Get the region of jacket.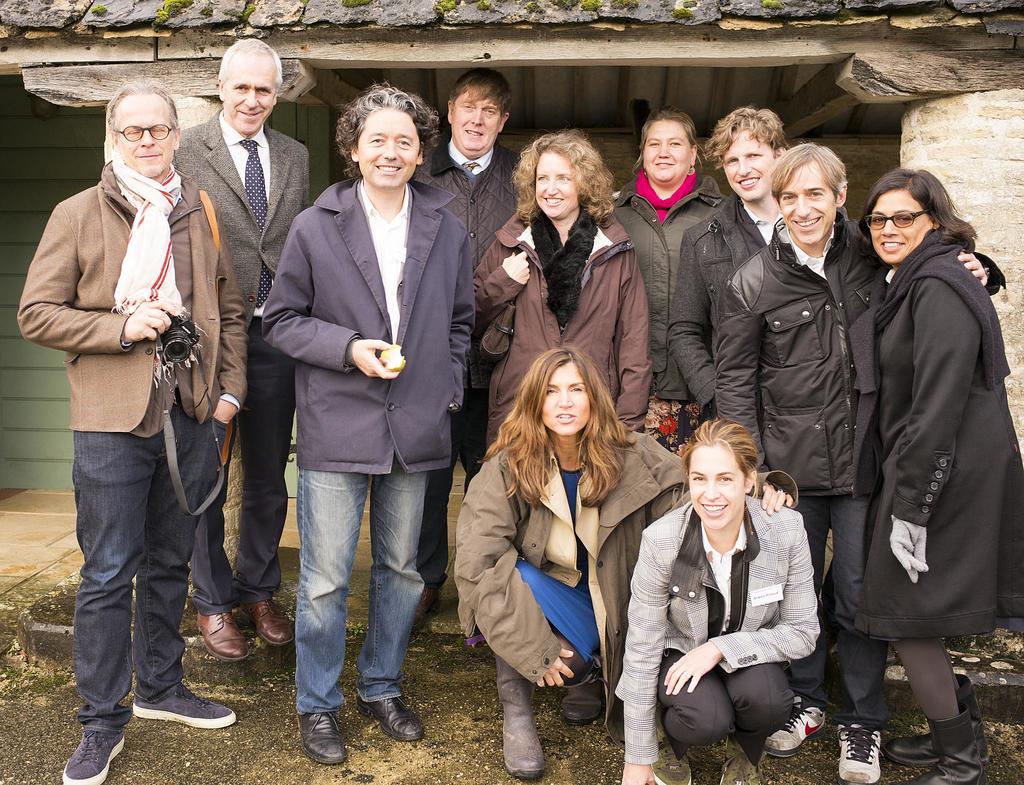
(639,431,831,745).
